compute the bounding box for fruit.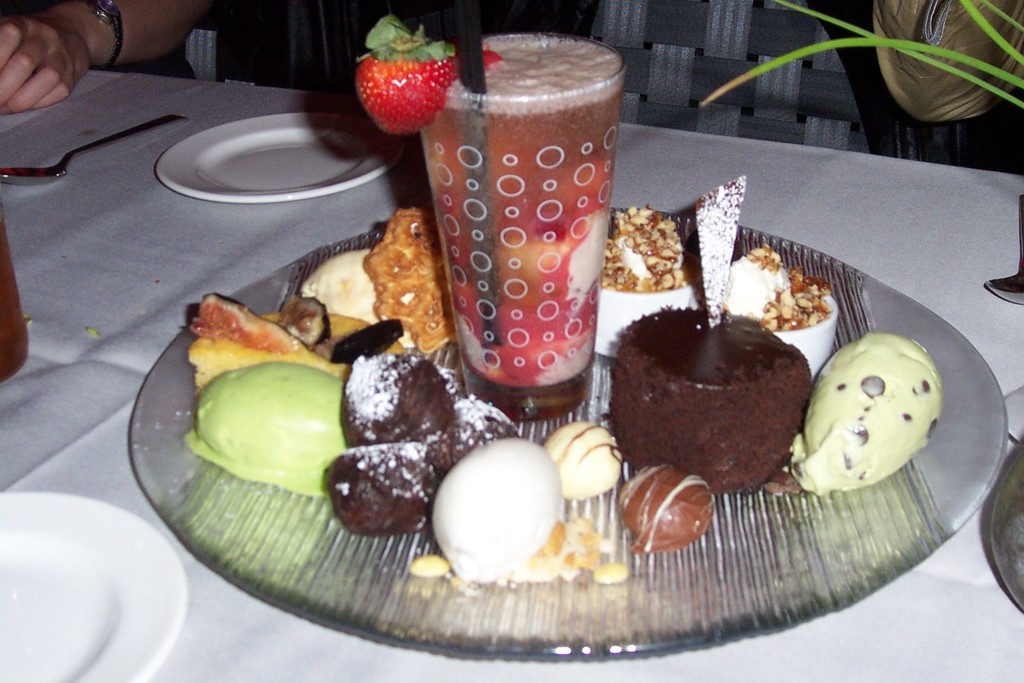
region(355, 39, 456, 125).
